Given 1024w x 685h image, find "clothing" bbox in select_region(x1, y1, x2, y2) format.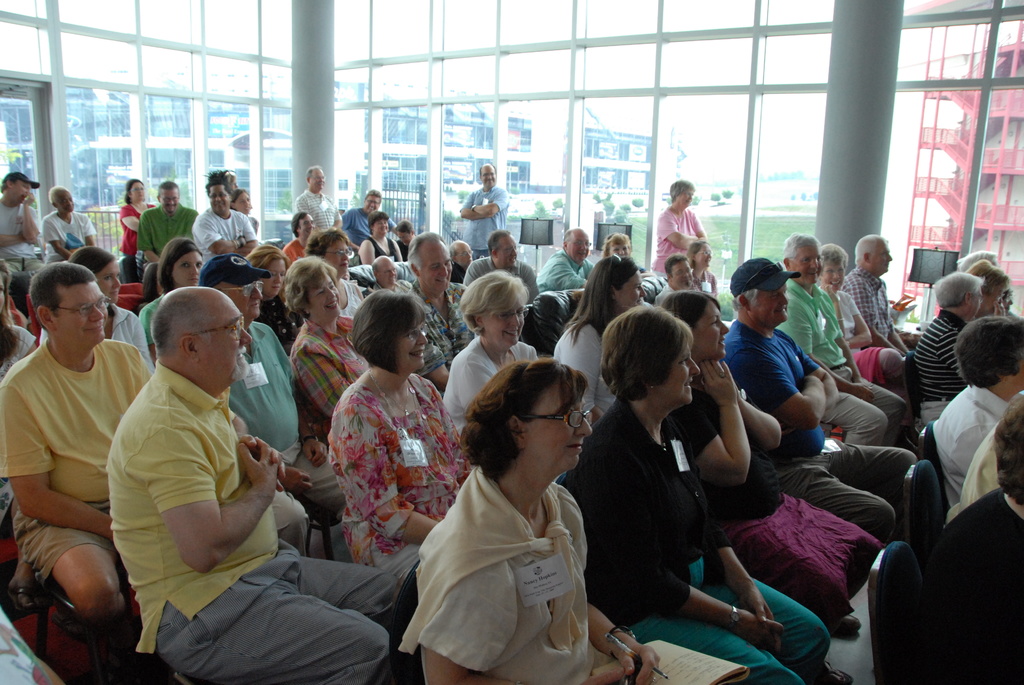
select_region(6, 338, 147, 602).
